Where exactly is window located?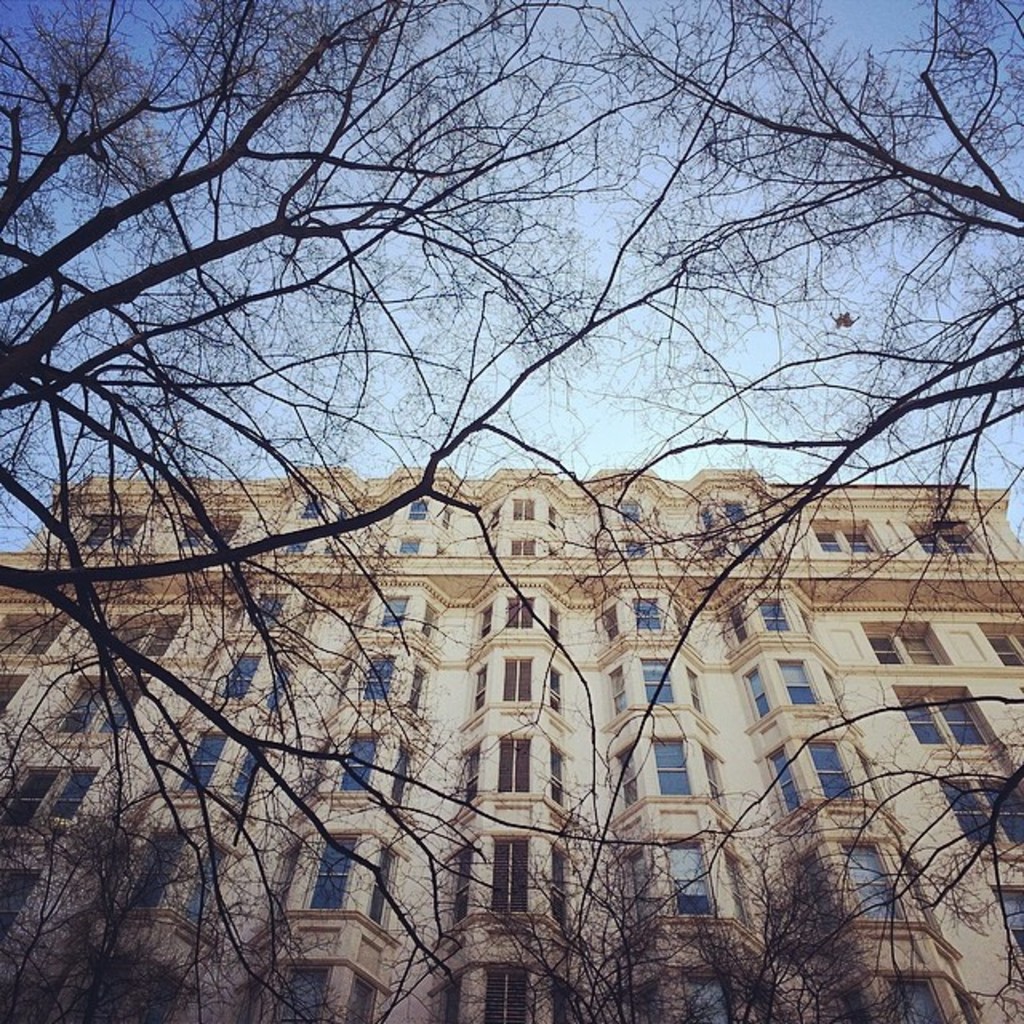
Its bounding box is [240,590,283,624].
